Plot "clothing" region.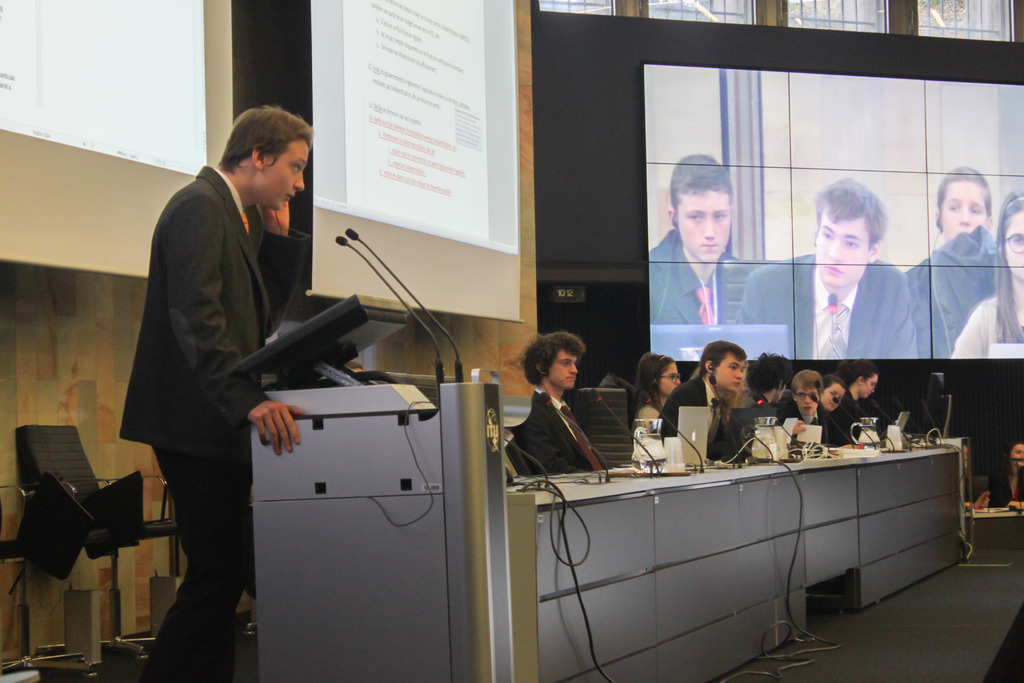
Plotted at bbox(120, 168, 310, 682).
